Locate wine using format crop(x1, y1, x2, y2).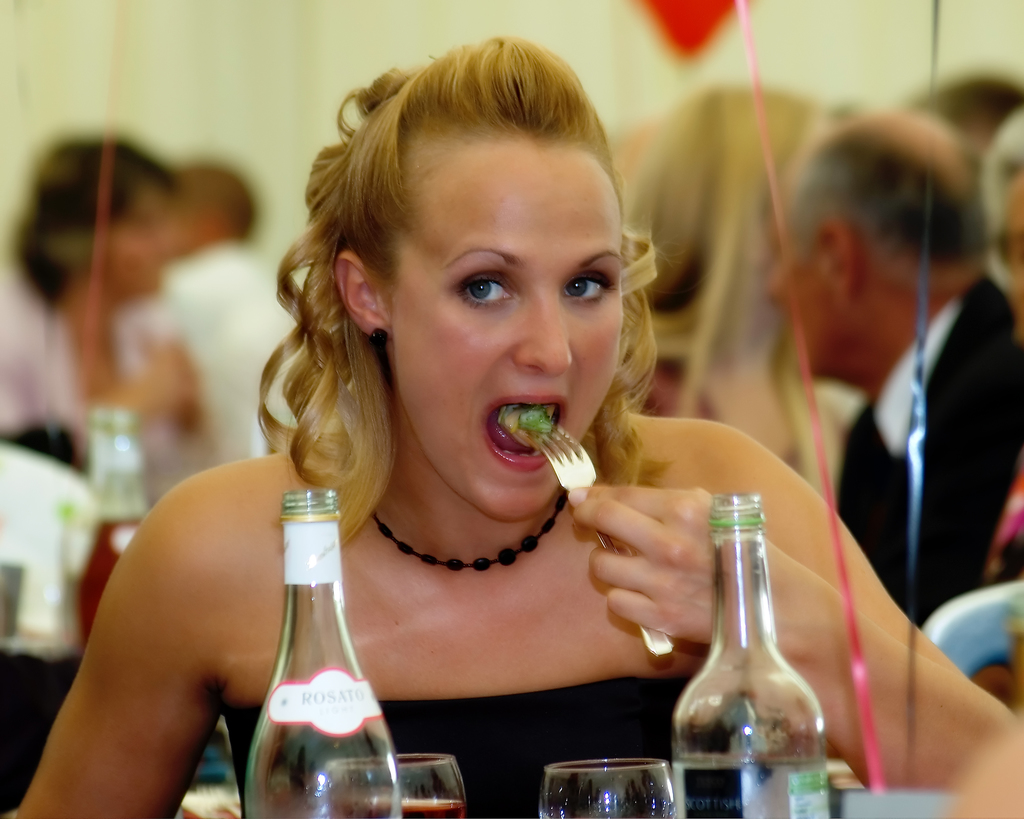
crop(253, 488, 397, 800).
